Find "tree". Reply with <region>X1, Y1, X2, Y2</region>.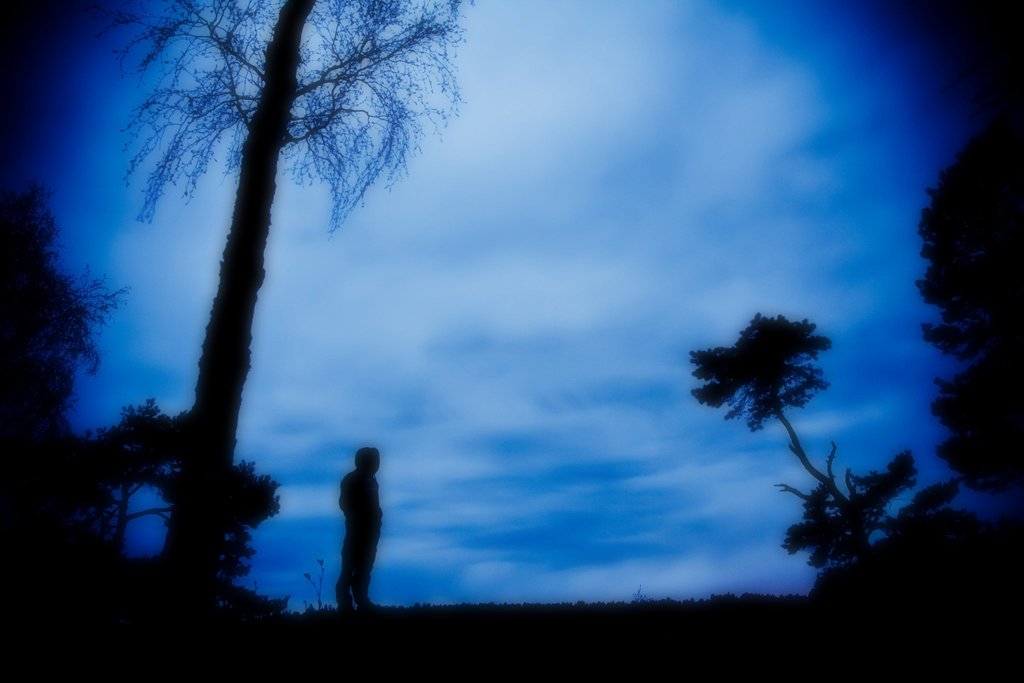
<region>78, 397, 280, 574</region>.
